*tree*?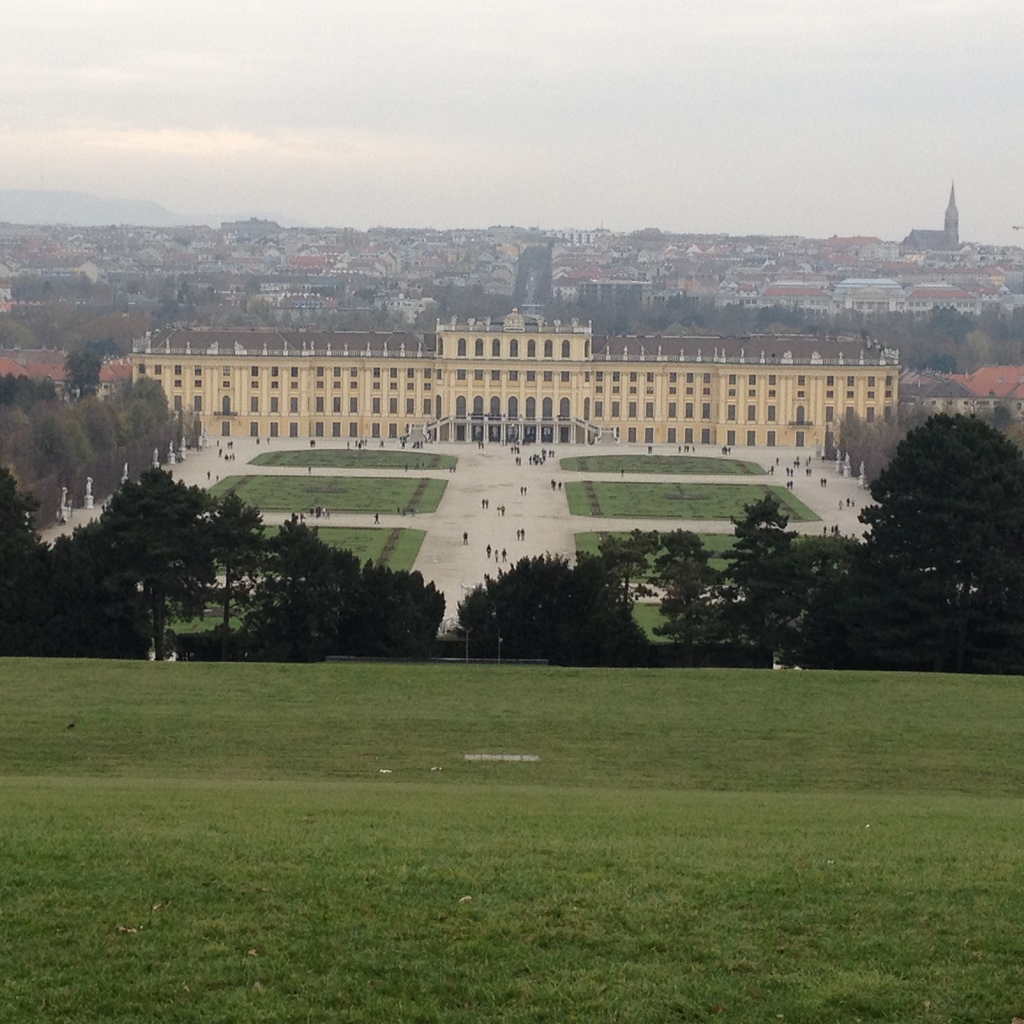
pyautogui.locateOnScreen(376, 561, 442, 659)
